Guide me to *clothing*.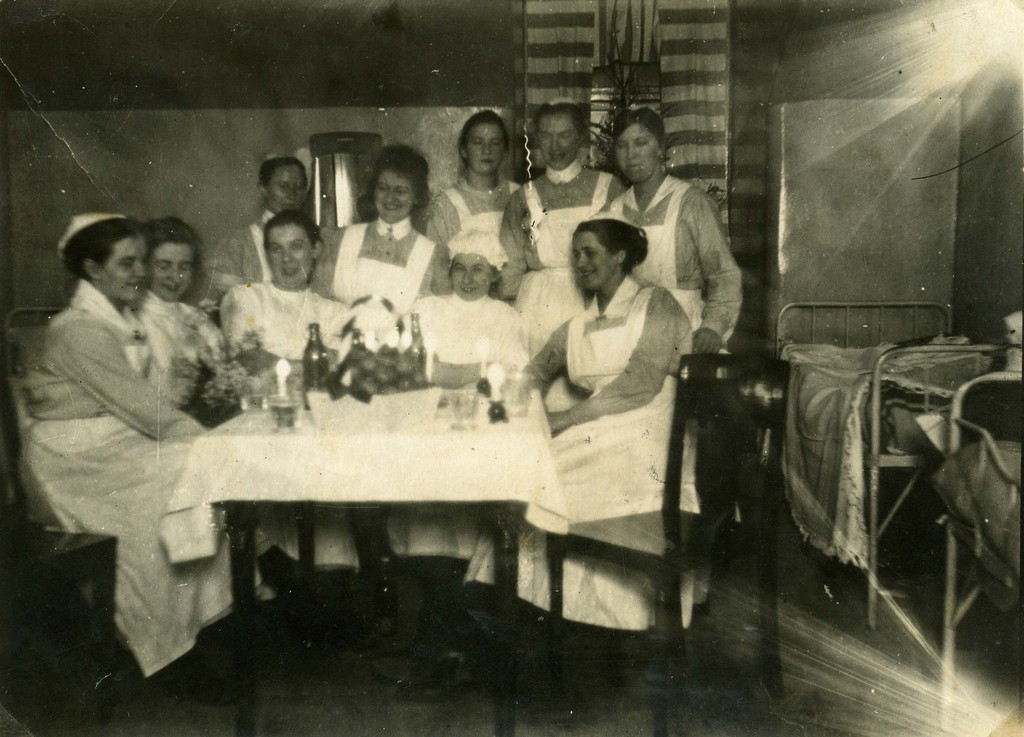
Guidance: bbox(28, 199, 230, 665).
